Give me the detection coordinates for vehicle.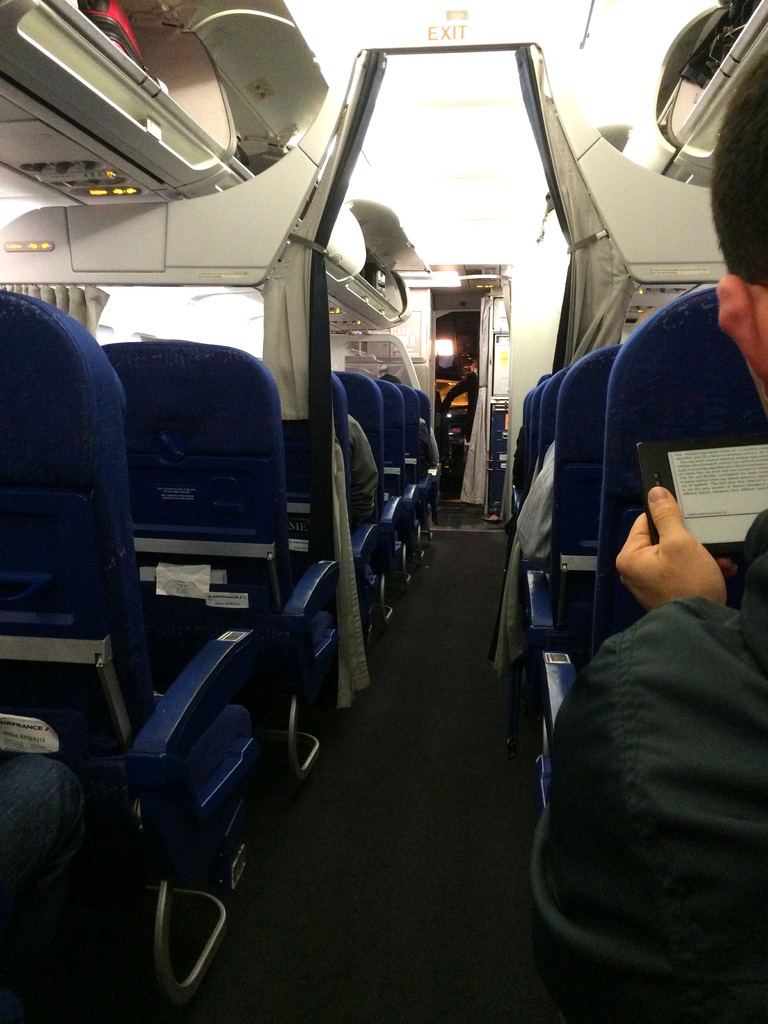
0, 0, 767, 1023.
